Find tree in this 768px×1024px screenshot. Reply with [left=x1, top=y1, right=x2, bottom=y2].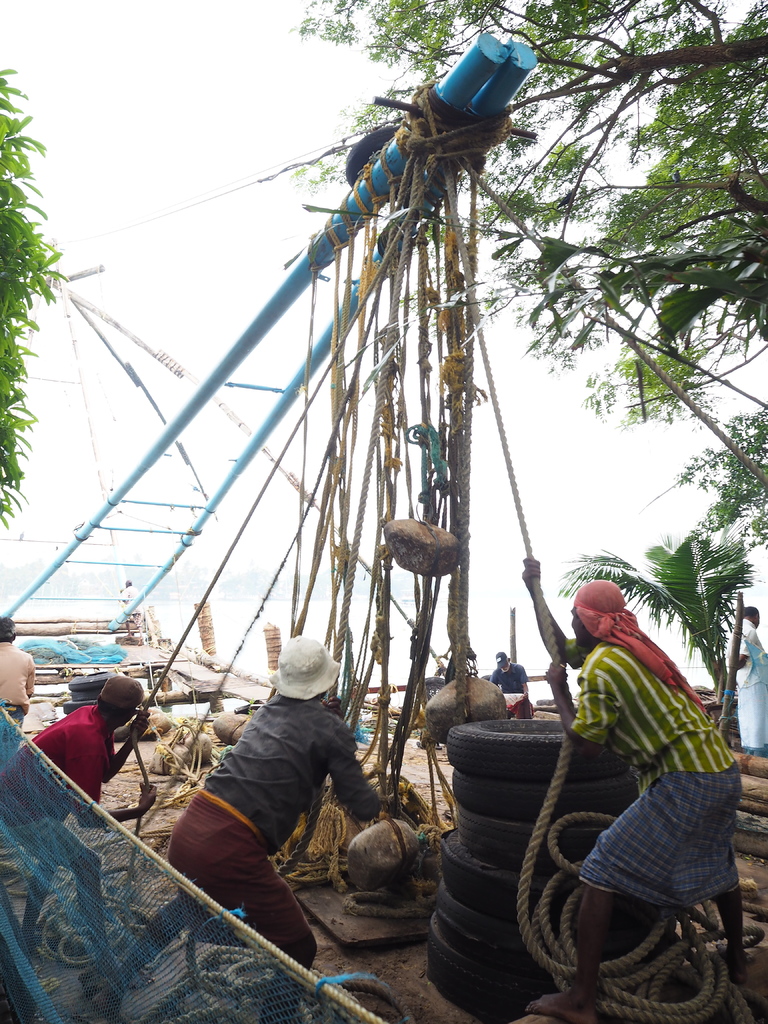
[left=558, top=532, right=765, bottom=721].
